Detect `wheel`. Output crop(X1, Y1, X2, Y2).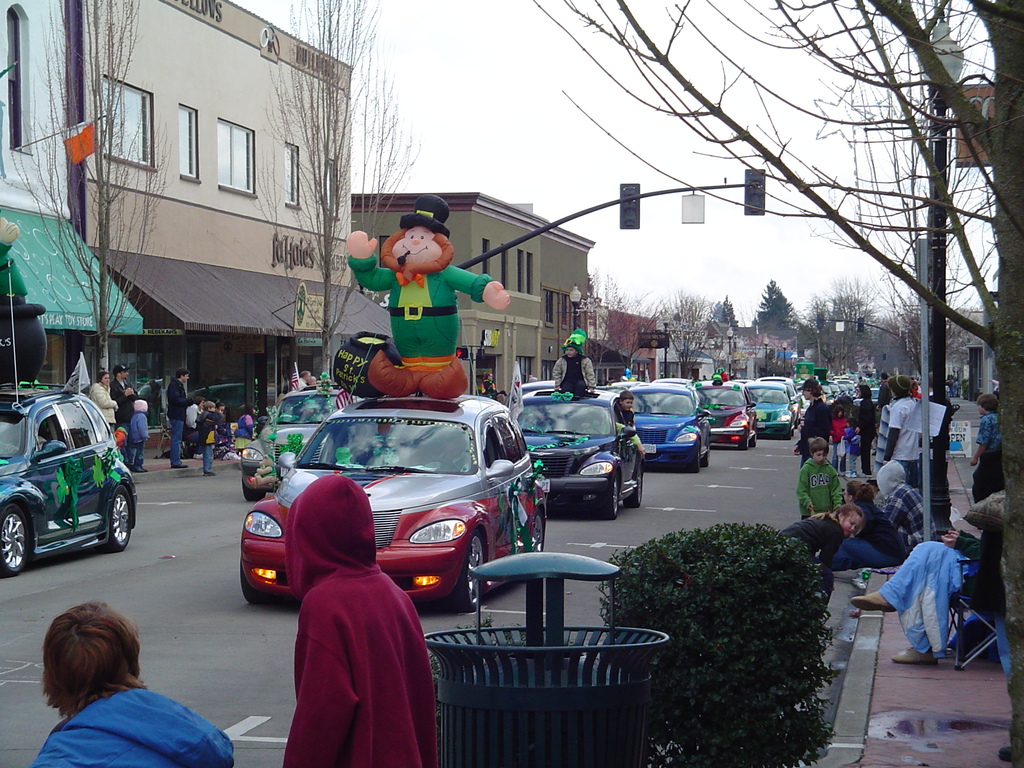
crop(685, 442, 702, 473).
